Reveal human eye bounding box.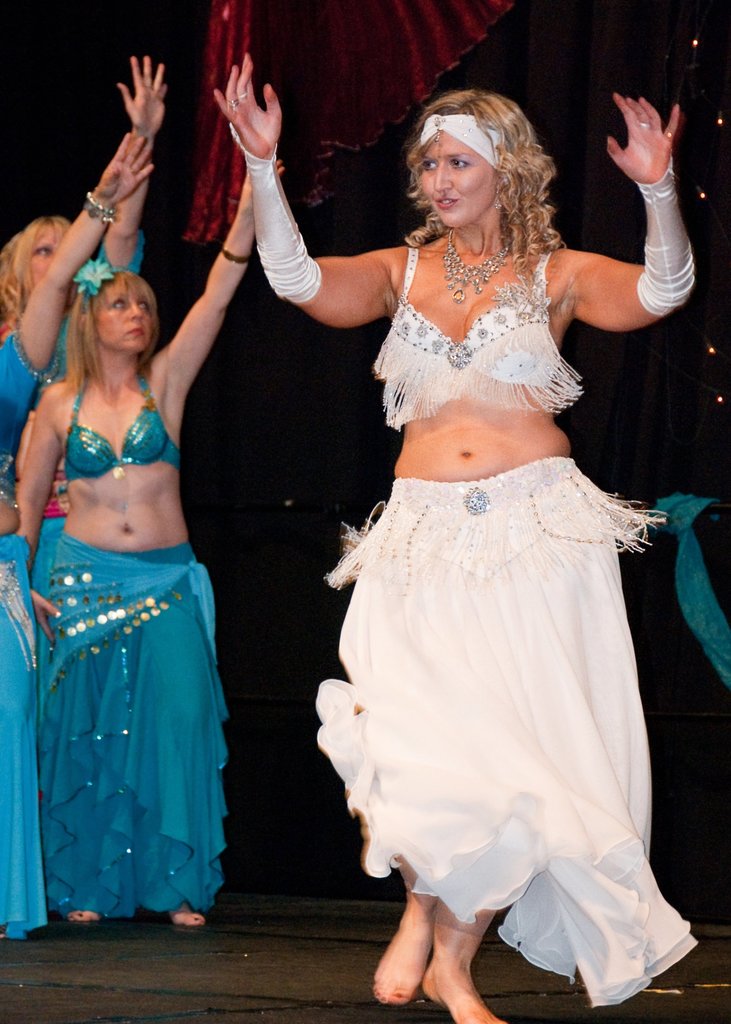
Revealed: (423, 158, 437, 172).
